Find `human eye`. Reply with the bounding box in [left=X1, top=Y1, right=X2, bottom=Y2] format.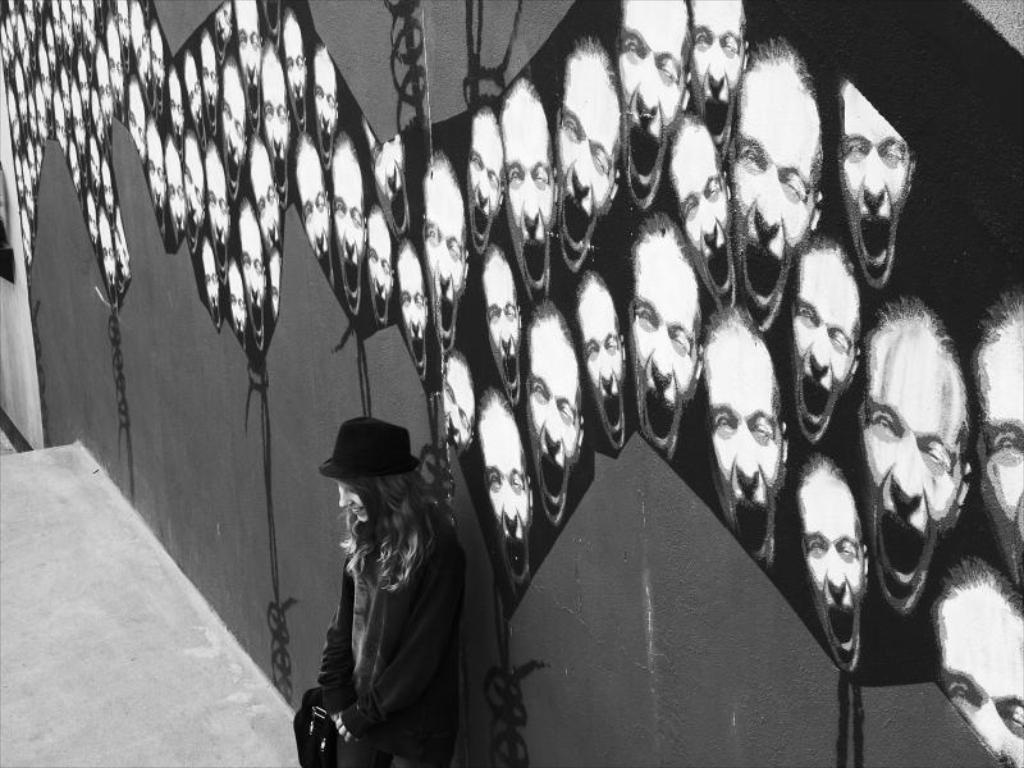
[left=152, top=165, right=166, bottom=182].
